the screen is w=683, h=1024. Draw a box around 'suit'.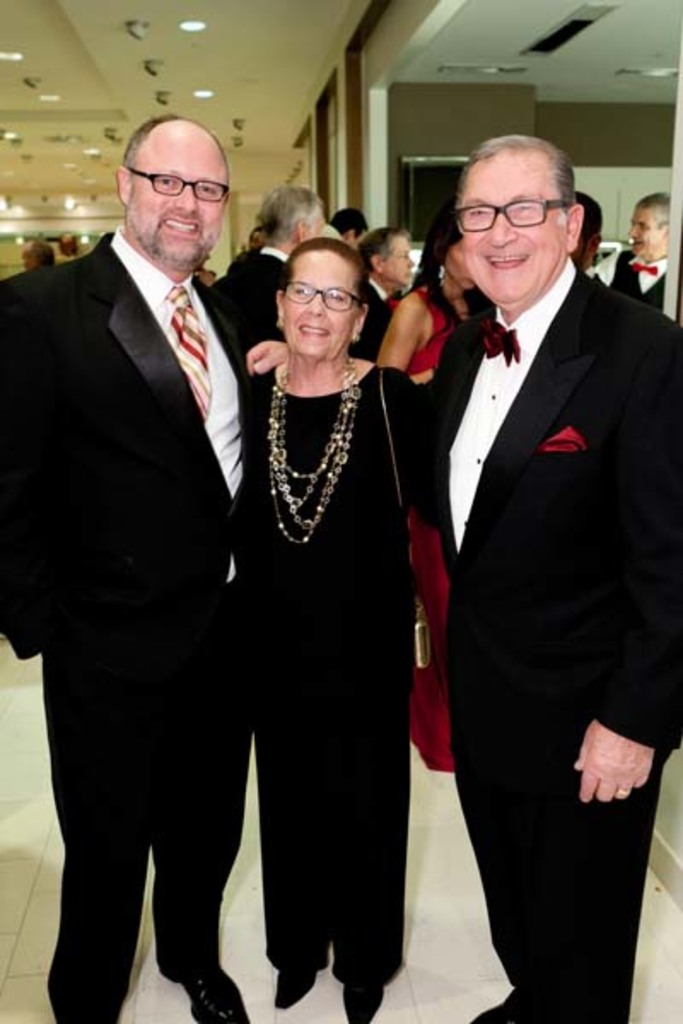
[0, 224, 277, 1022].
